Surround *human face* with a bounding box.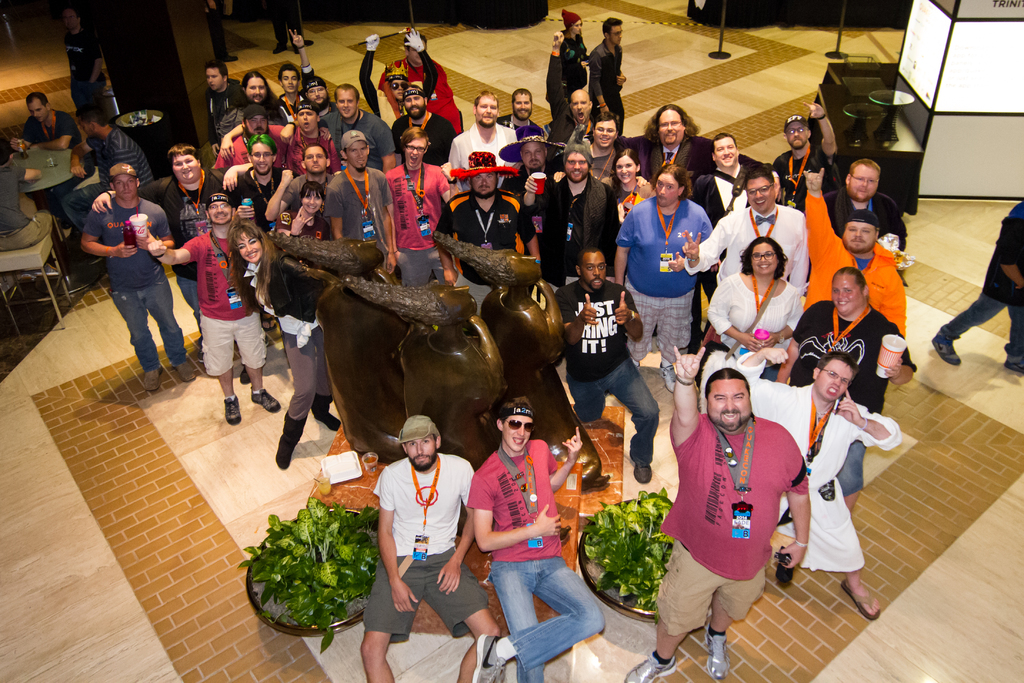
bbox(235, 234, 263, 263).
